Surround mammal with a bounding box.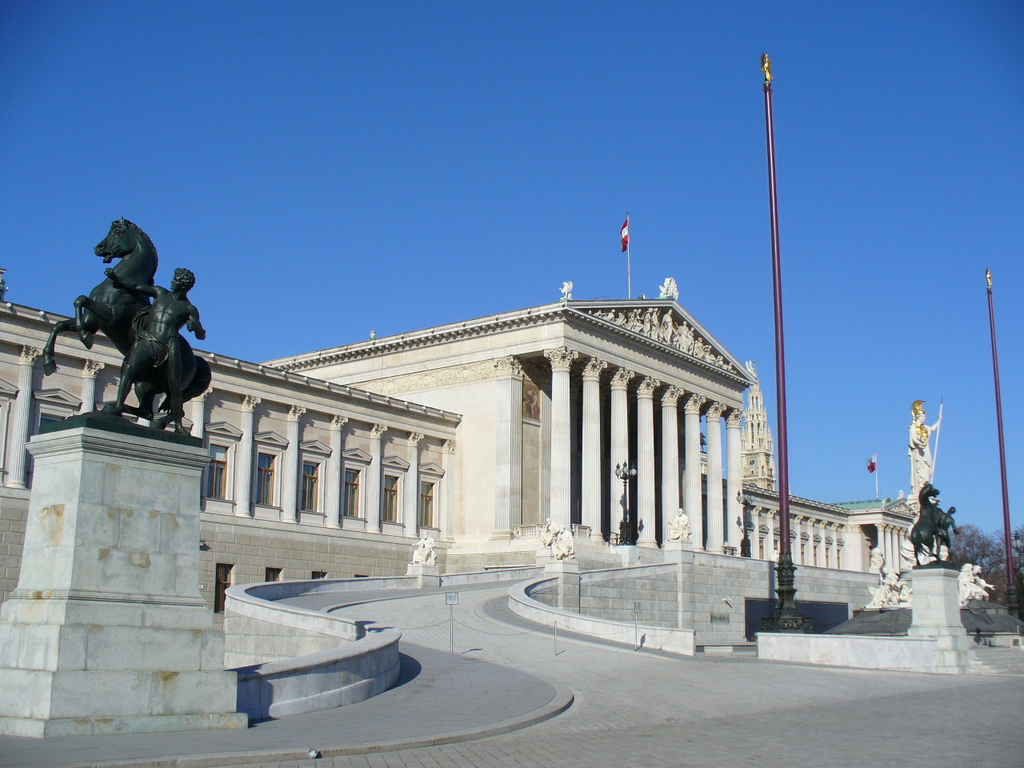
[558, 282, 573, 299].
